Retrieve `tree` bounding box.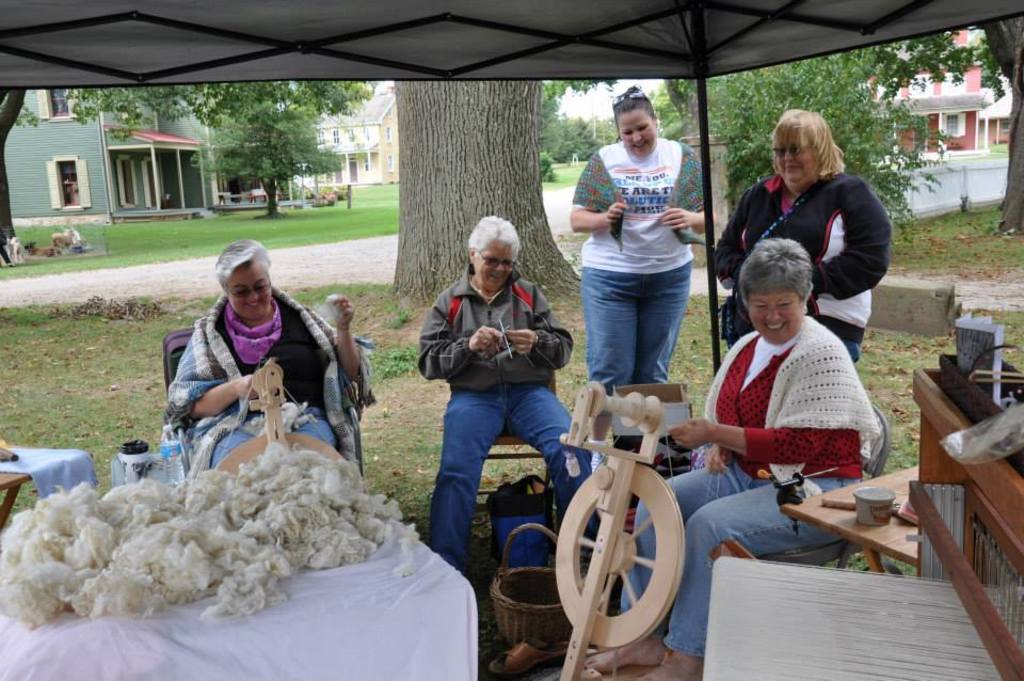
Bounding box: BBox(78, 72, 374, 133).
